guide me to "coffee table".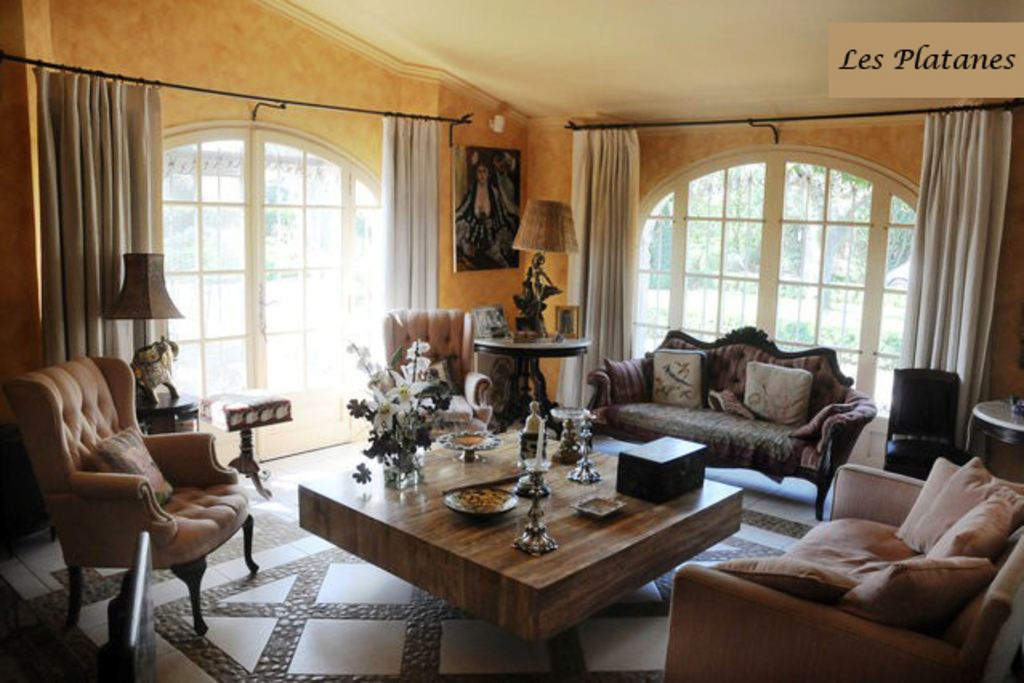
Guidance: 298/423/740/672.
